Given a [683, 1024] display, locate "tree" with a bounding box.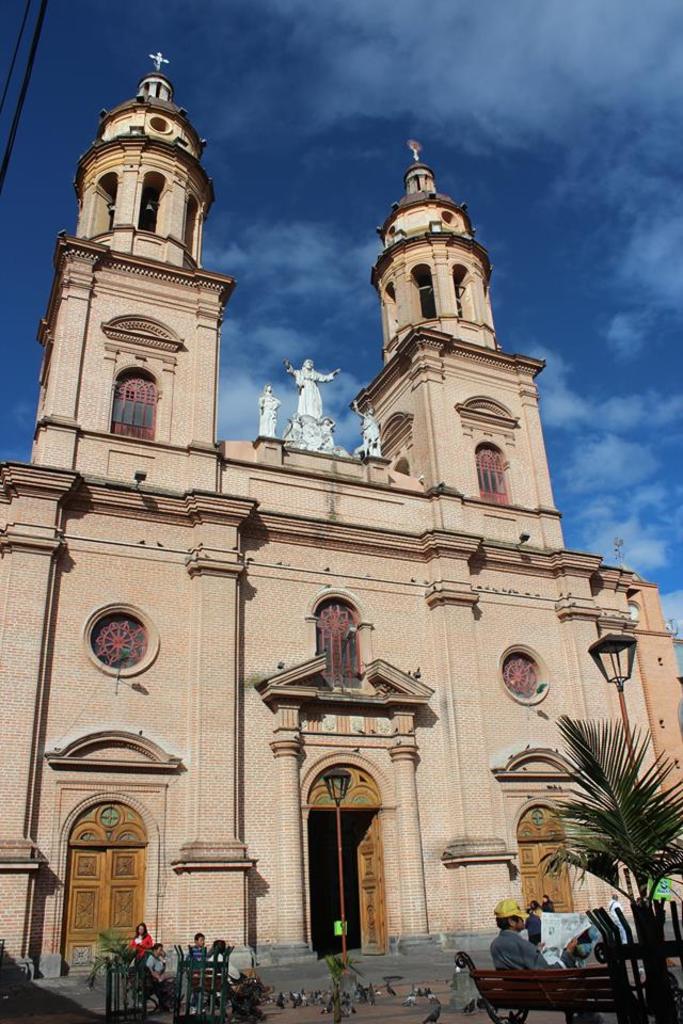
Located: x1=542 y1=692 x2=664 y2=933.
